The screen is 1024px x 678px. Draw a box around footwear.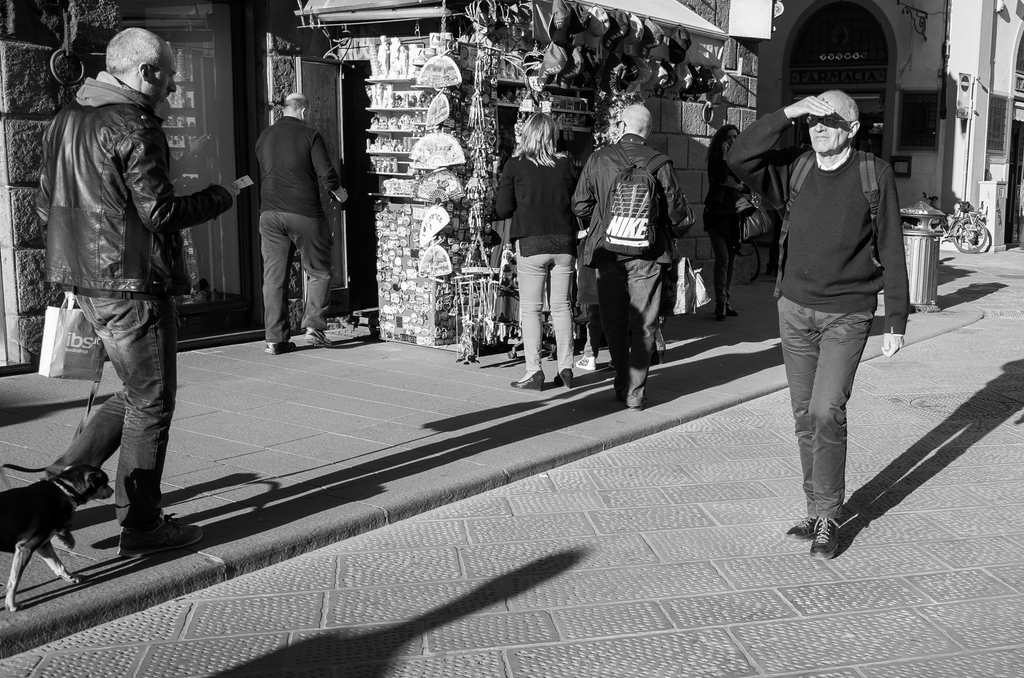
{"left": 553, "top": 365, "right": 575, "bottom": 391}.
